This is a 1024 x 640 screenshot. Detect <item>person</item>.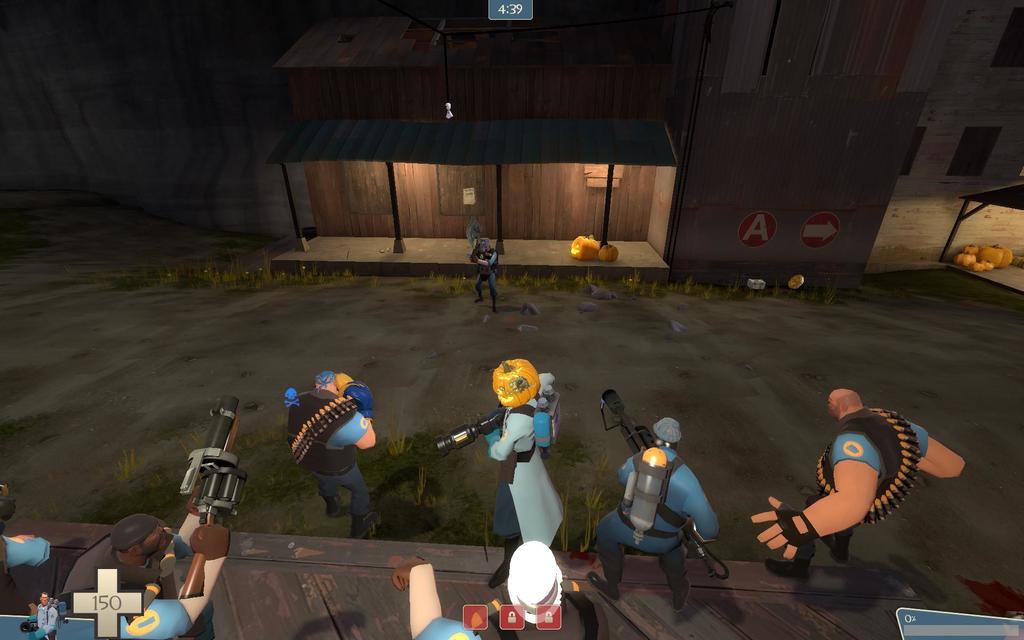
l=578, t=406, r=721, b=632.
